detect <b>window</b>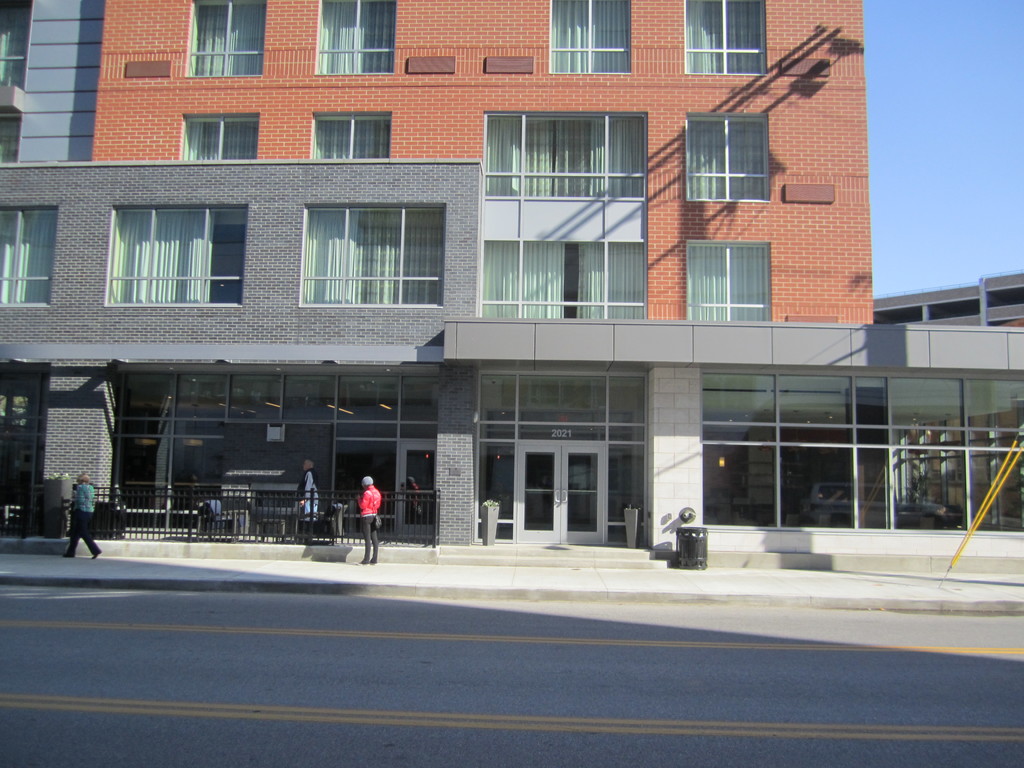
left=111, top=200, right=250, bottom=303
